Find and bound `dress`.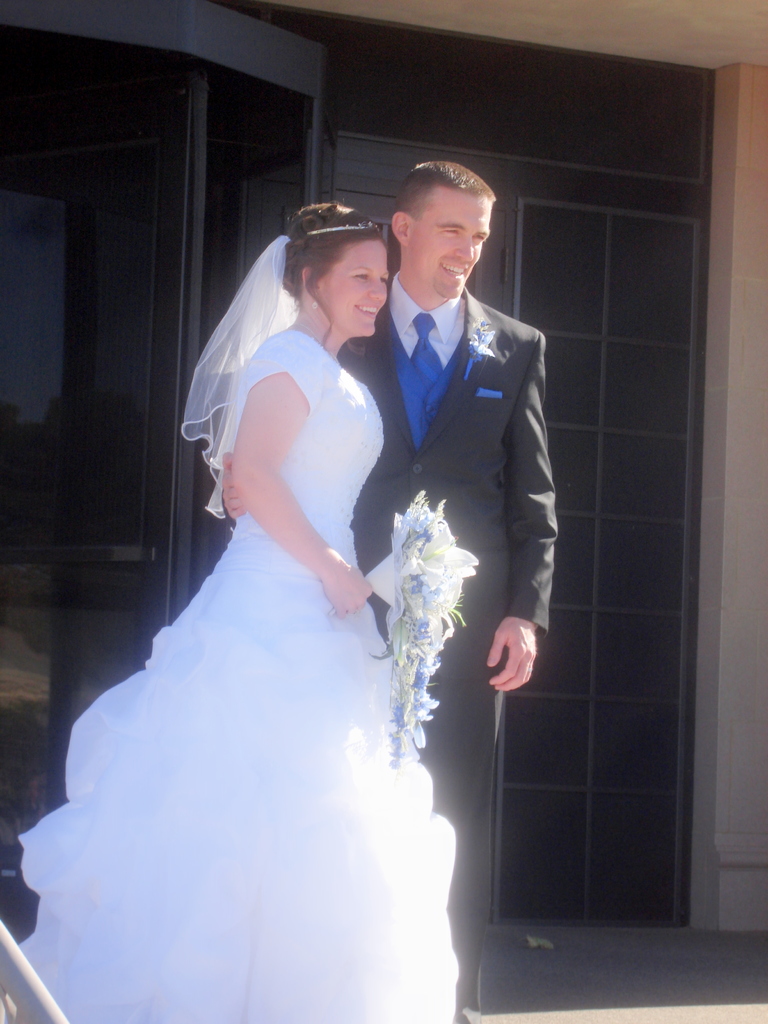
Bound: crop(0, 235, 457, 1023).
